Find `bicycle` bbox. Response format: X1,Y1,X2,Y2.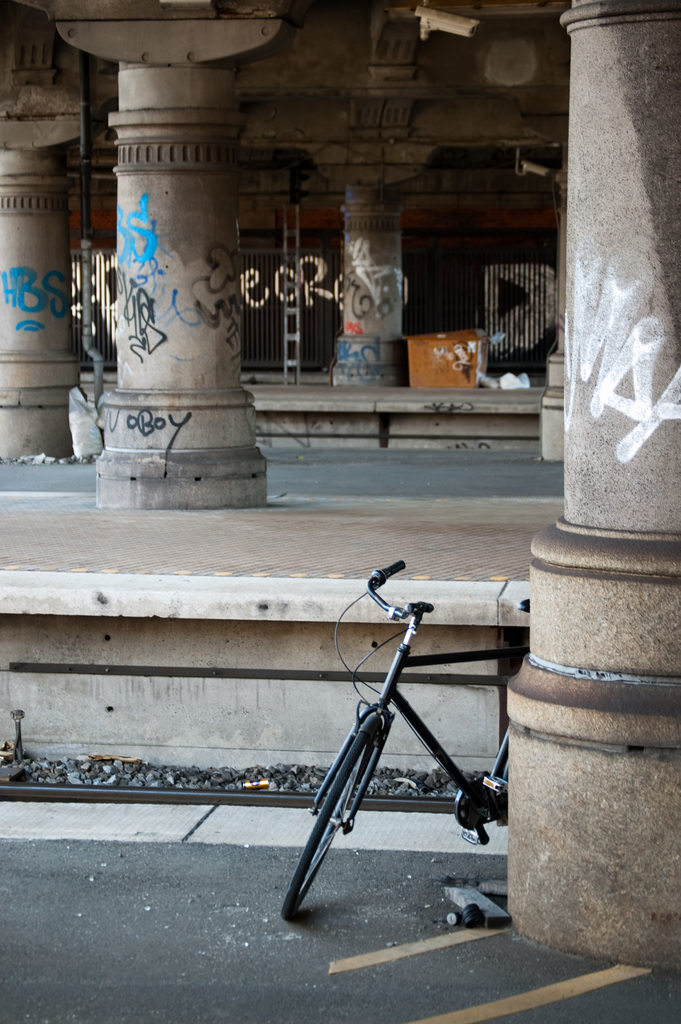
278,556,536,925.
